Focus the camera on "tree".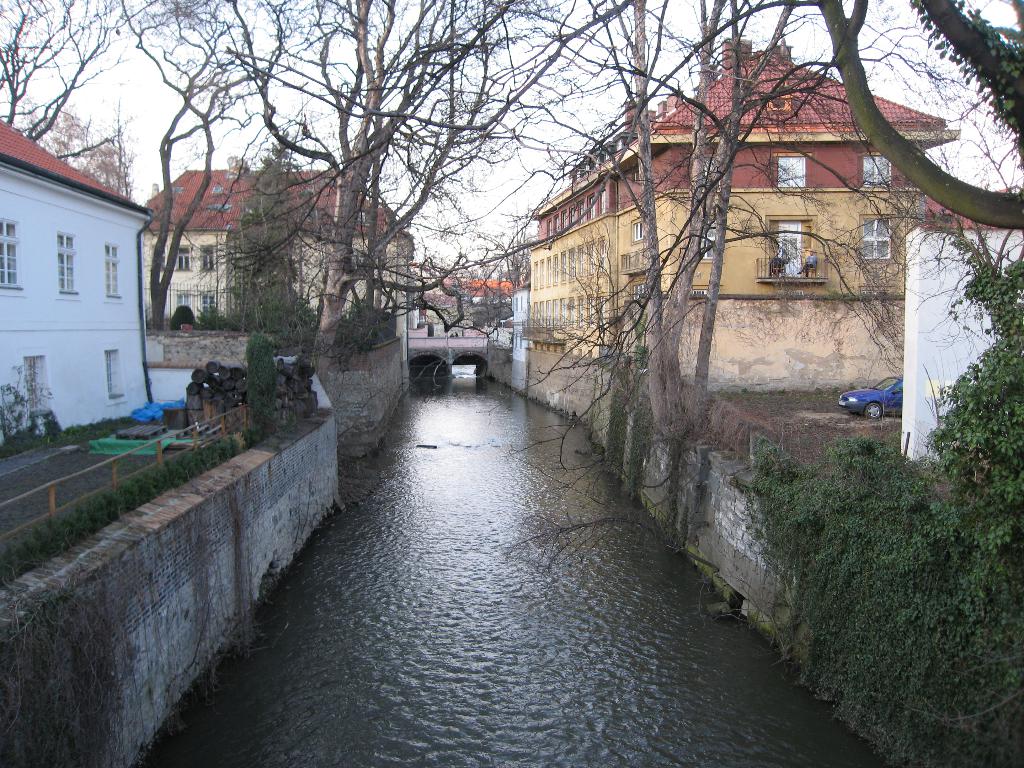
Focus region: 508, 221, 535, 332.
